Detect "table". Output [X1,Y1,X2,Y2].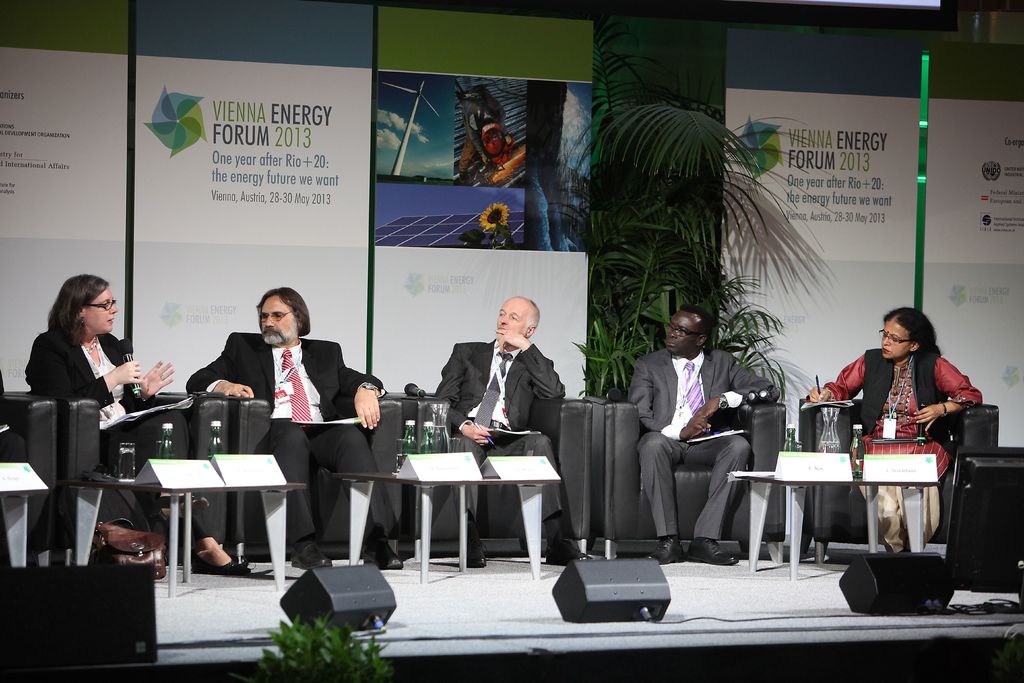
[732,475,939,578].
